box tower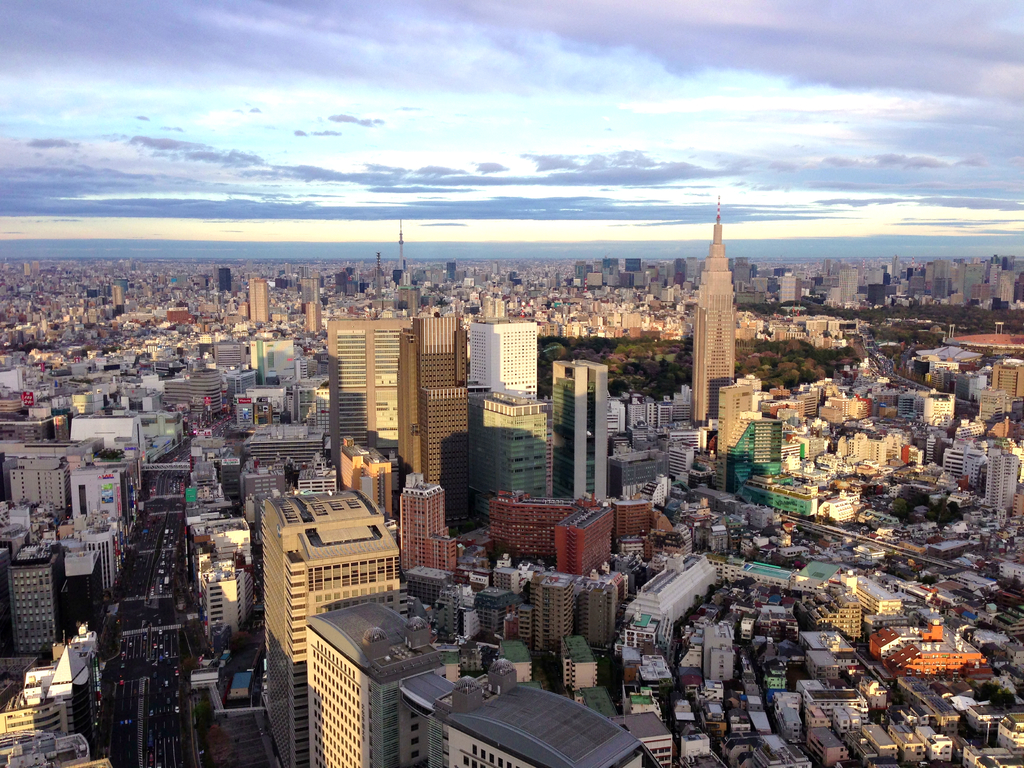
left=435, top=666, right=648, bottom=766
